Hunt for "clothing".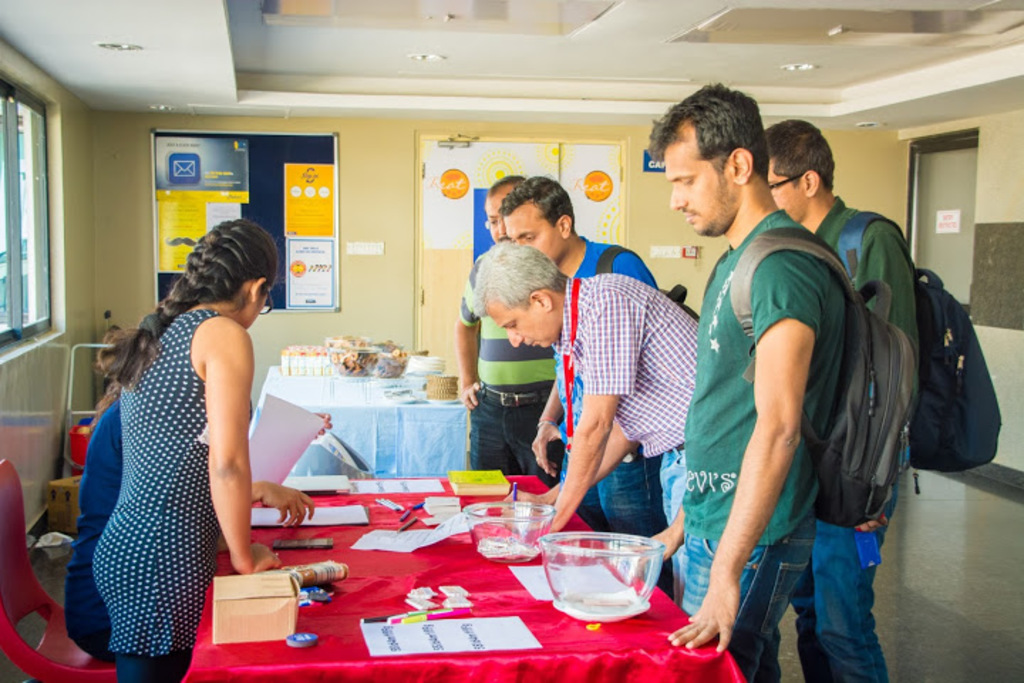
Hunted down at {"left": 461, "top": 238, "right": 567, "bottom": 393}.
